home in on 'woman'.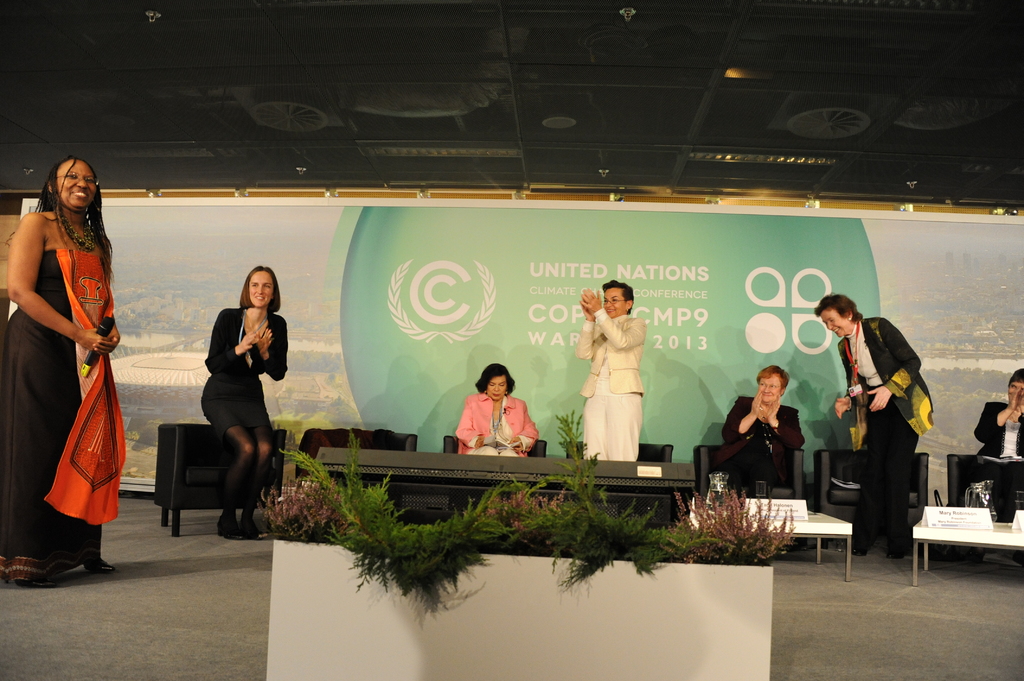
Homed in at bbox(452, 365, 544, 461).
